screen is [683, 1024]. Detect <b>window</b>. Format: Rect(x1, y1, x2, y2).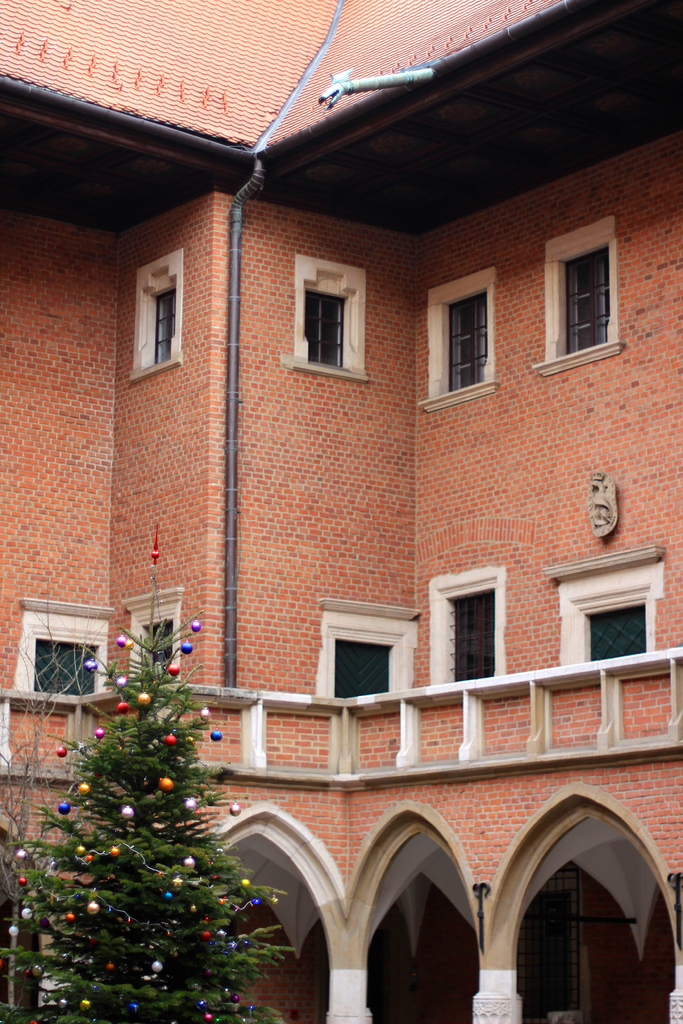
Rect(336, 641, 391, 700).
